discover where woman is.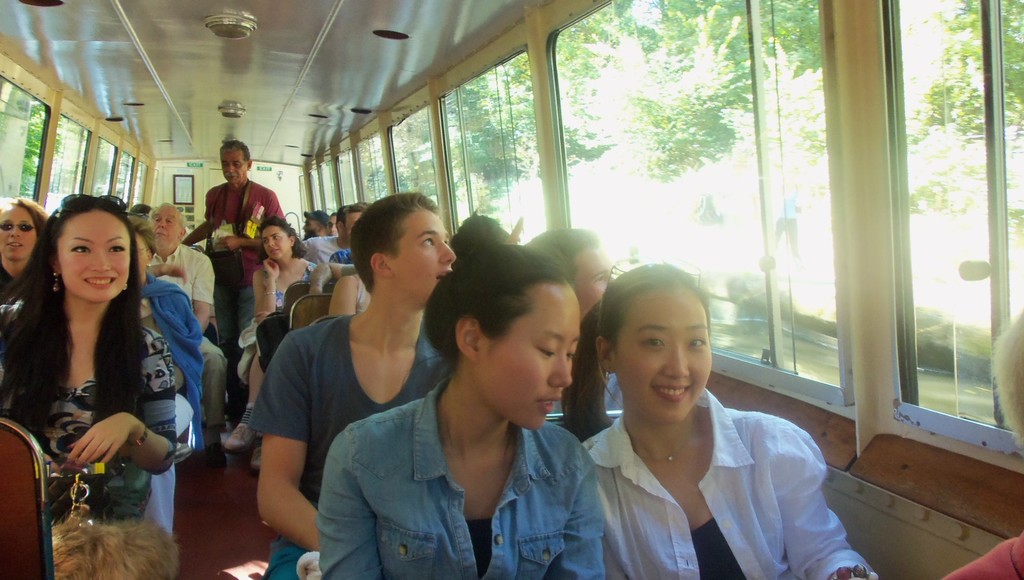
Discovered at <bbox>0, 189, 198, 570</bbox>.
